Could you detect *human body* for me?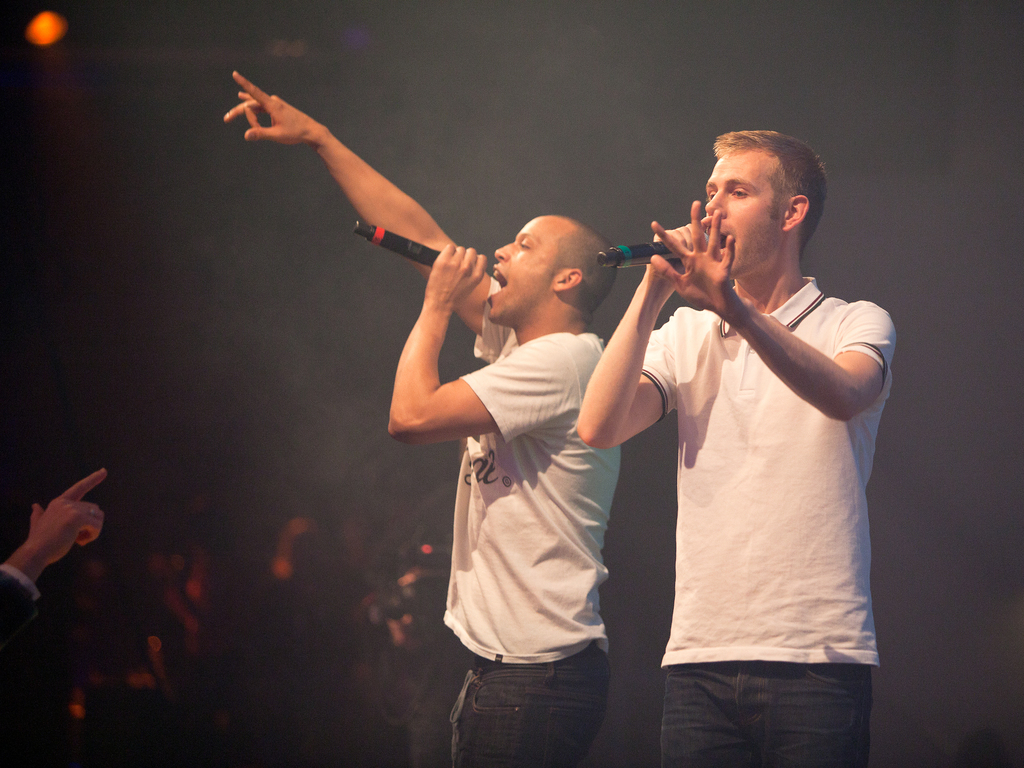
Detection result: x1=585 y1=122 x2=890 y2=760.
